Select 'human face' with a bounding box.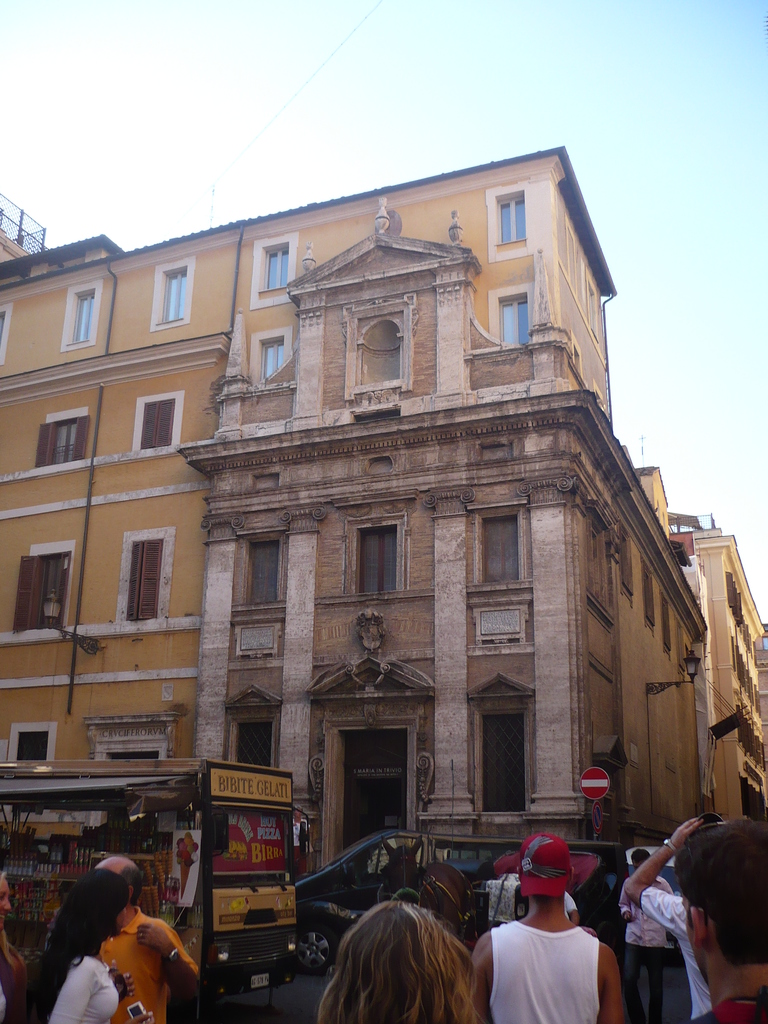
box=[677, 892, 707, 975].
